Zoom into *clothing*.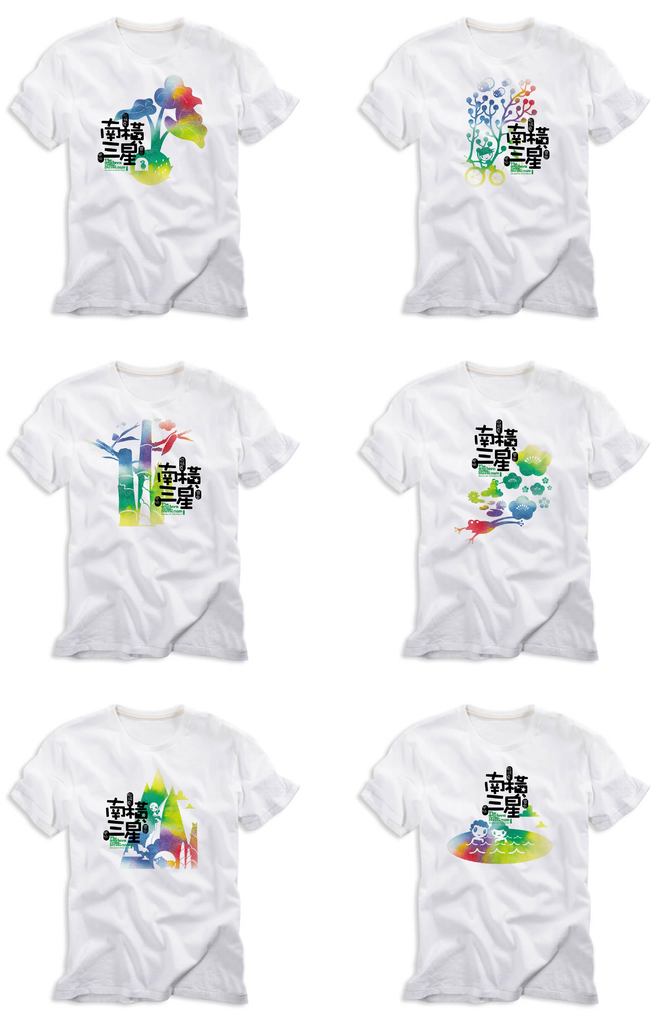
Zoom target: l=0, t=358, r=295, b=652.
